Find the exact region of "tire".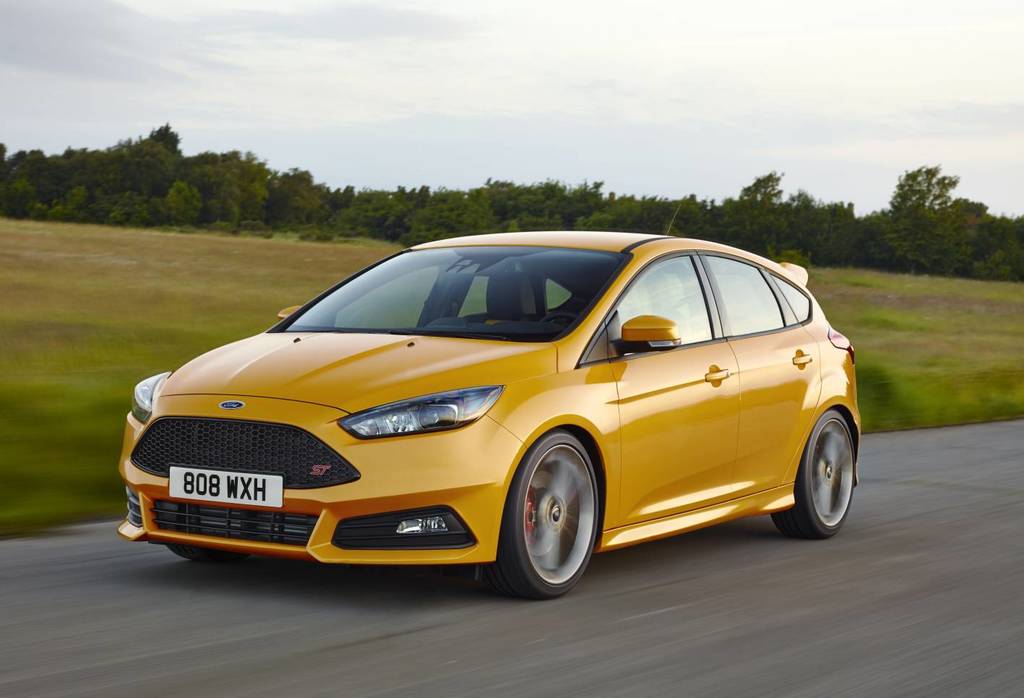
Exact region: 476 424 608 602.
